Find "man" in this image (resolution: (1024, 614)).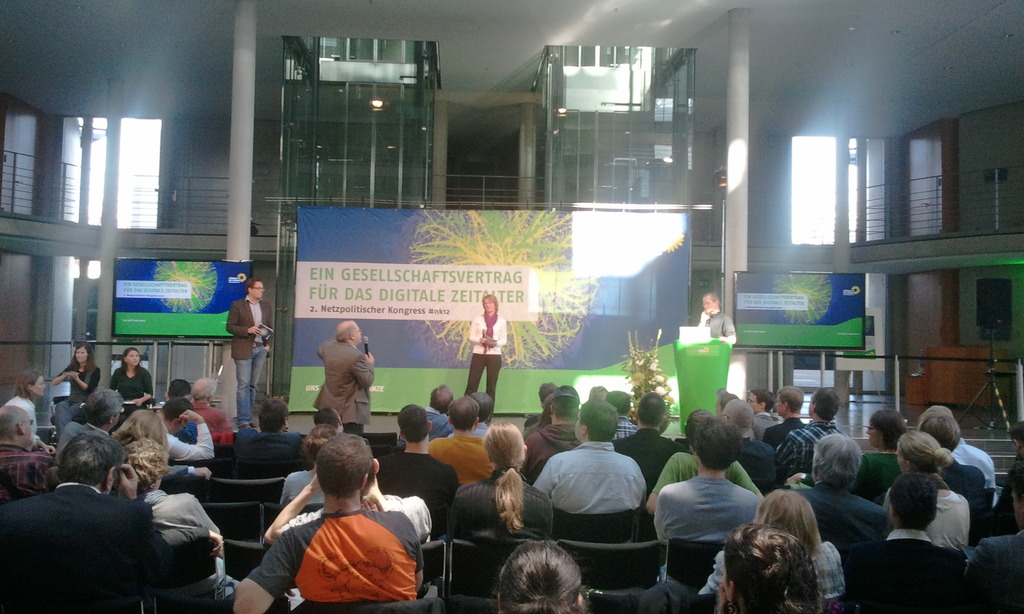
[186,375,227,450].
